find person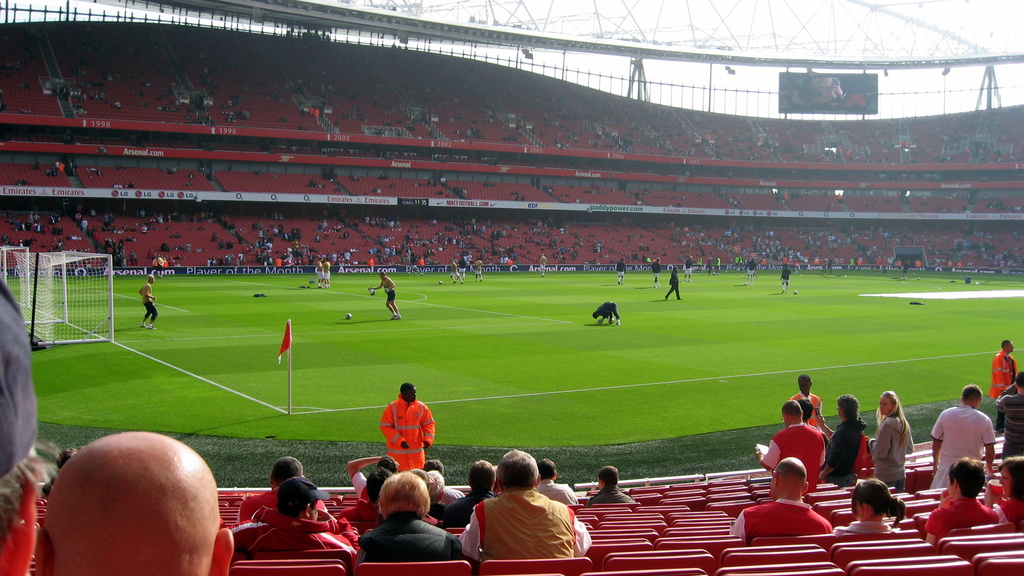
Rect(378, 382, 434, 472)
